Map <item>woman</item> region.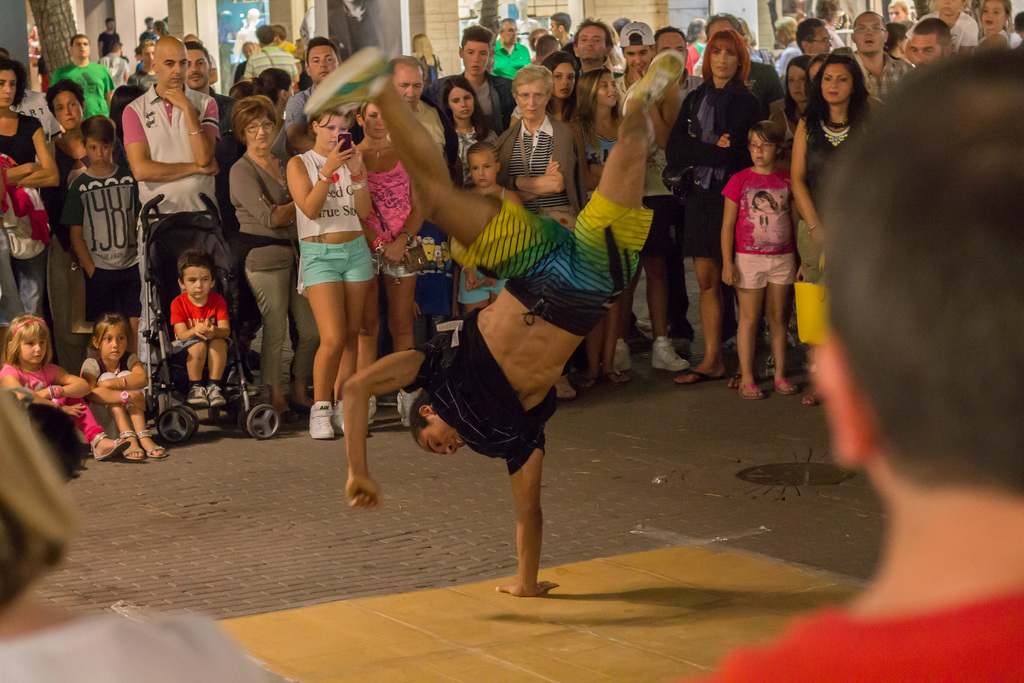
Mapped to bbox=[256, 68, 294, 122].
